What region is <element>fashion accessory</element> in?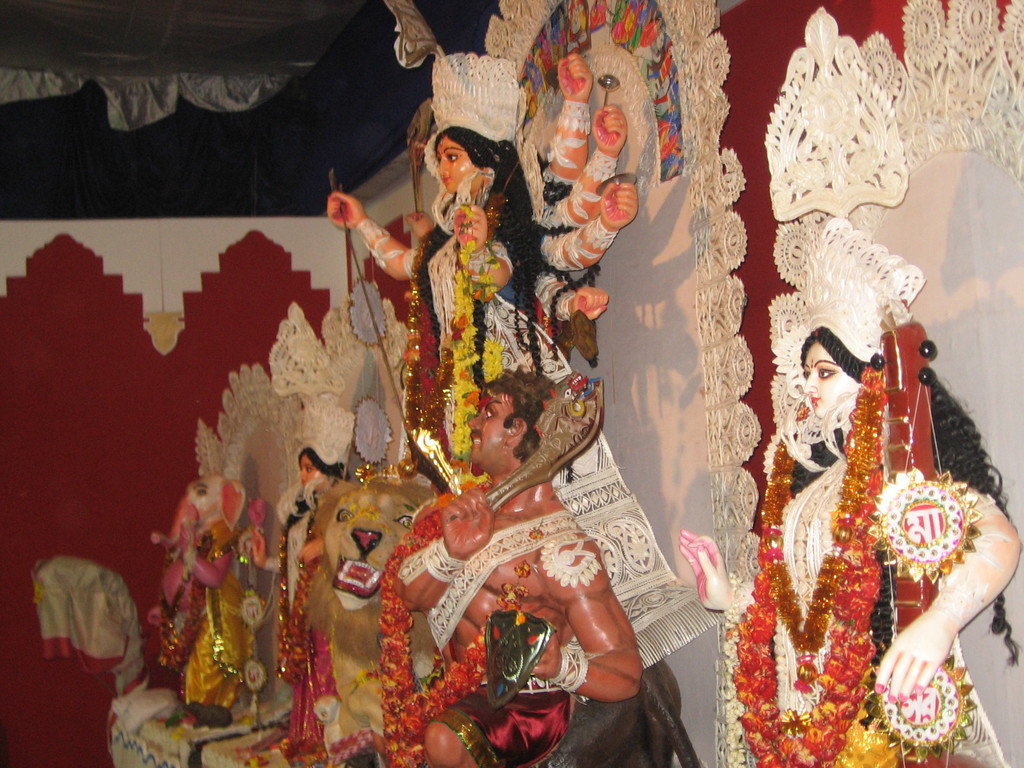
(273, 532, 317, 687).
